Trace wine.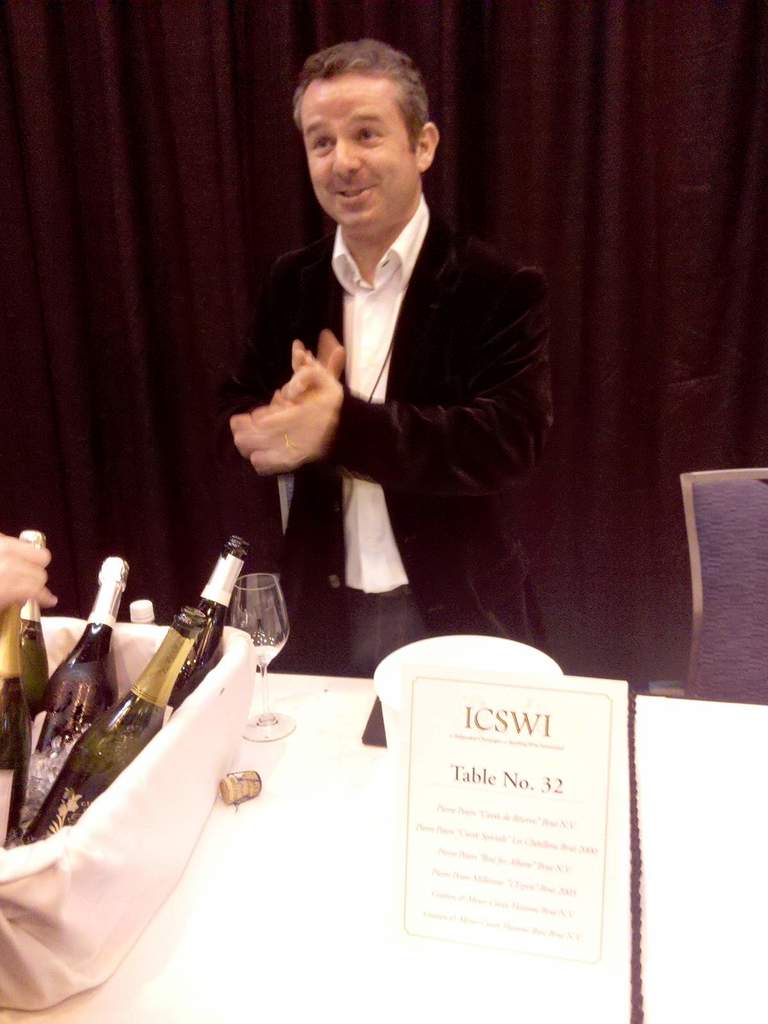
Traced to select_region(24, 607, 207, 842).
